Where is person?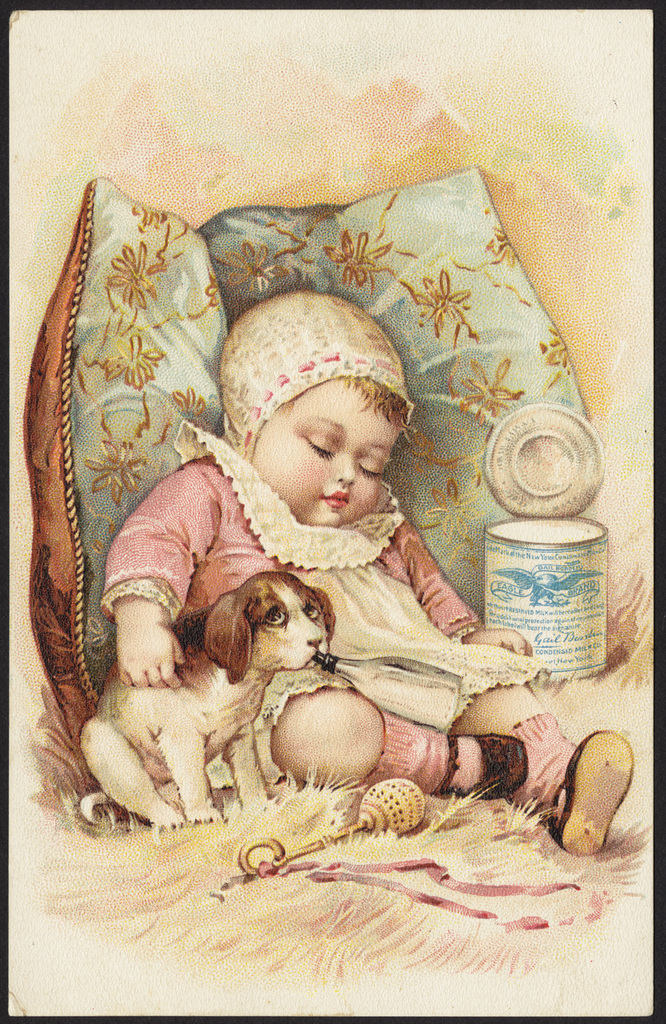
left=115, top=162, right=571, bottom=915.
